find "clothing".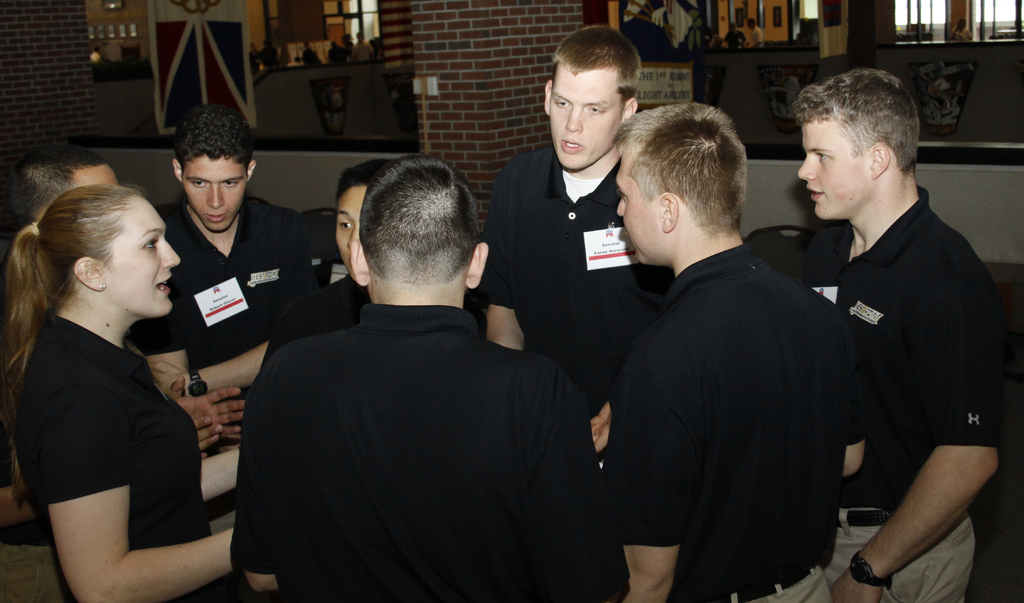
left=724, top=30, right=745, bottom=48.
